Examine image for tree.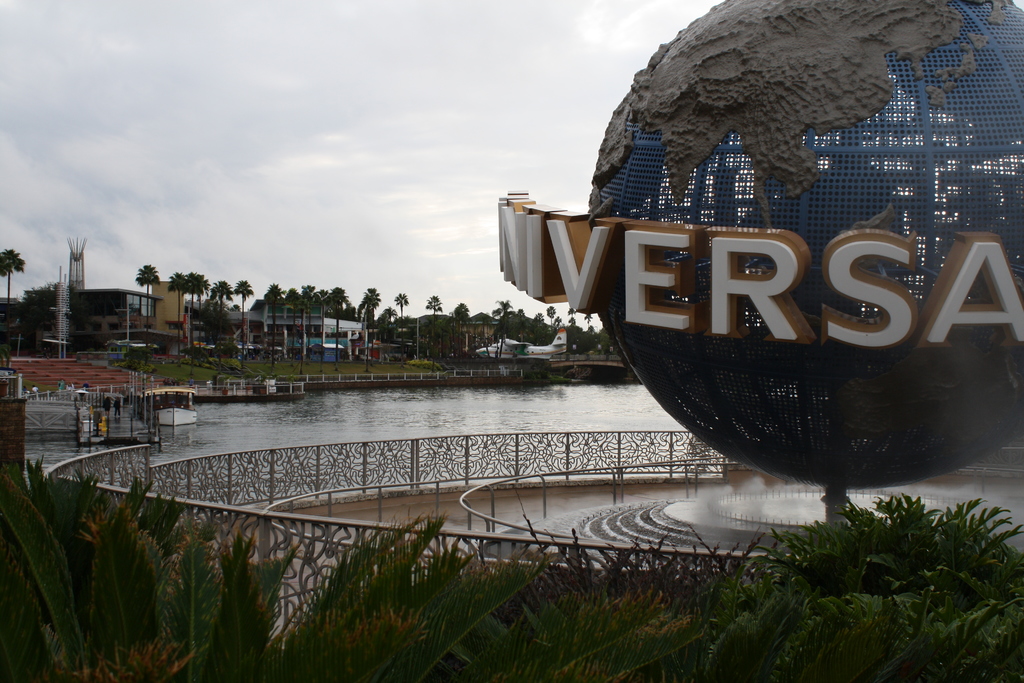
Examination result: {"x1": 586, "y1": 311, "x2": 591, "y2": 329}.
